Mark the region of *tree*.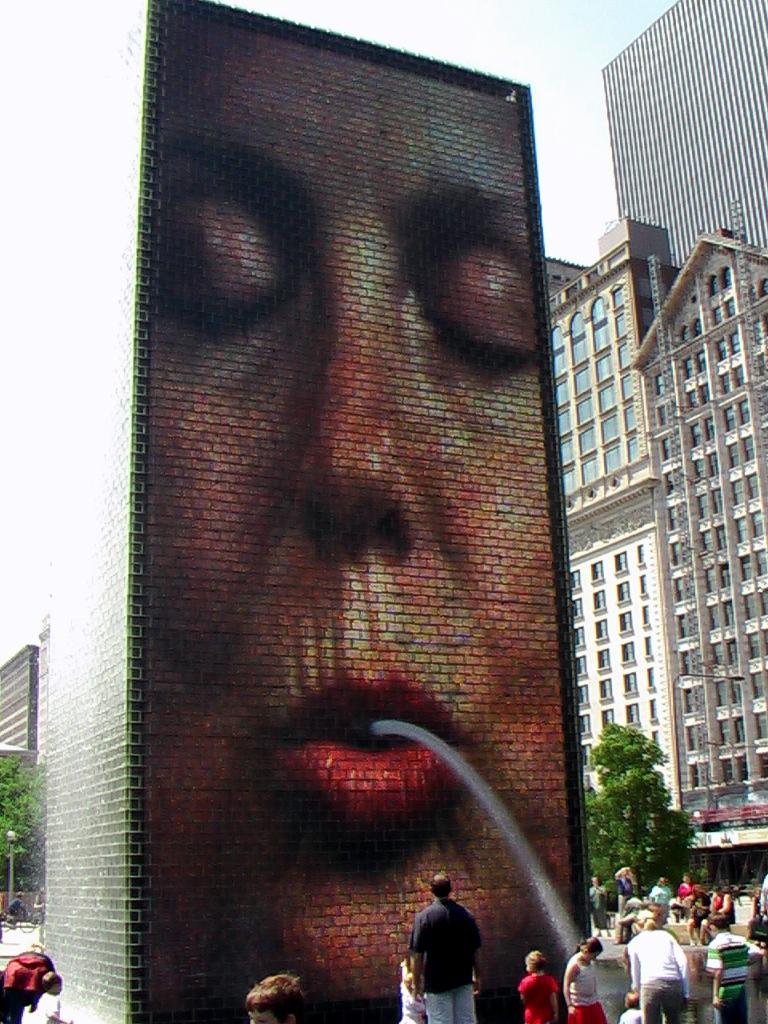
Region: <region>0, 758, 30, 856</region>.
